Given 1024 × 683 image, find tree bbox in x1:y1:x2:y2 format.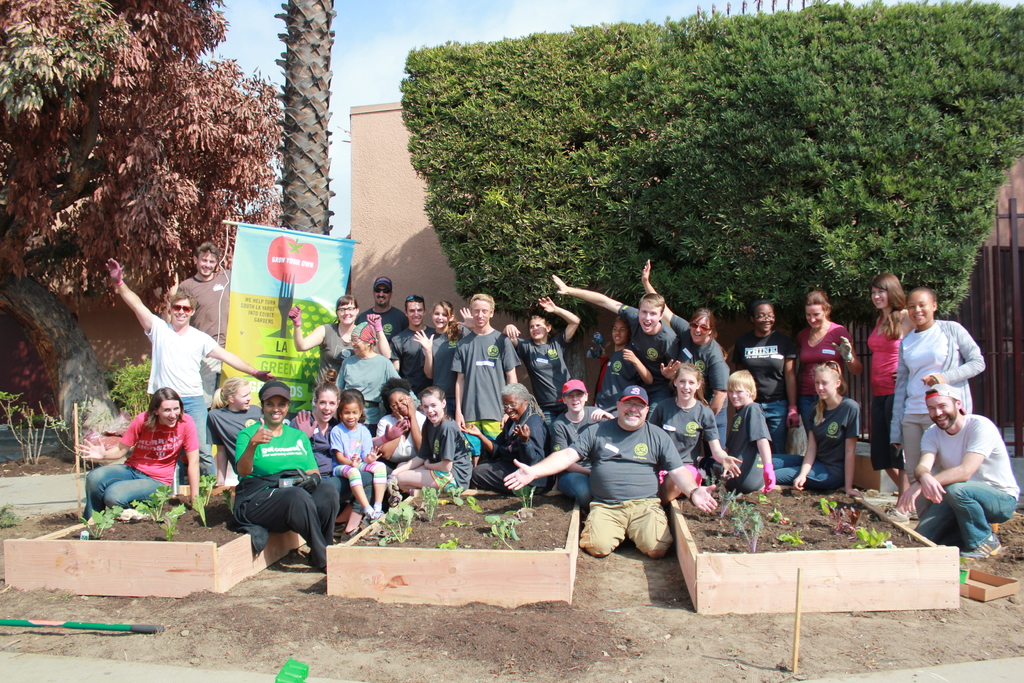
271:0:337:237.
